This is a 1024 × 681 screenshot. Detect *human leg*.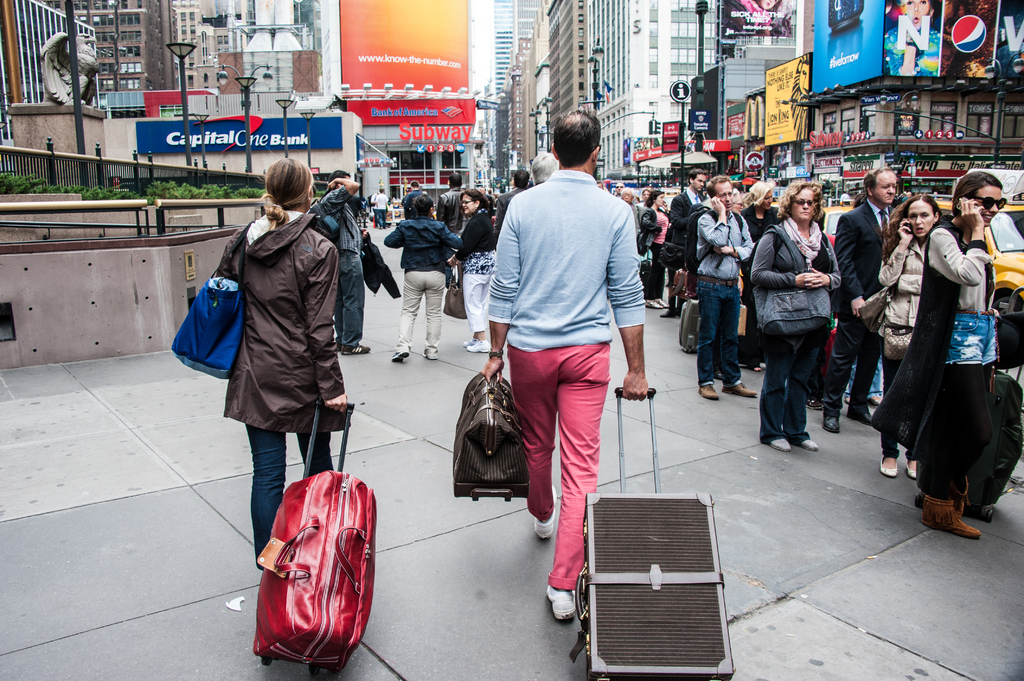
region(461, 252, 495, 346).
